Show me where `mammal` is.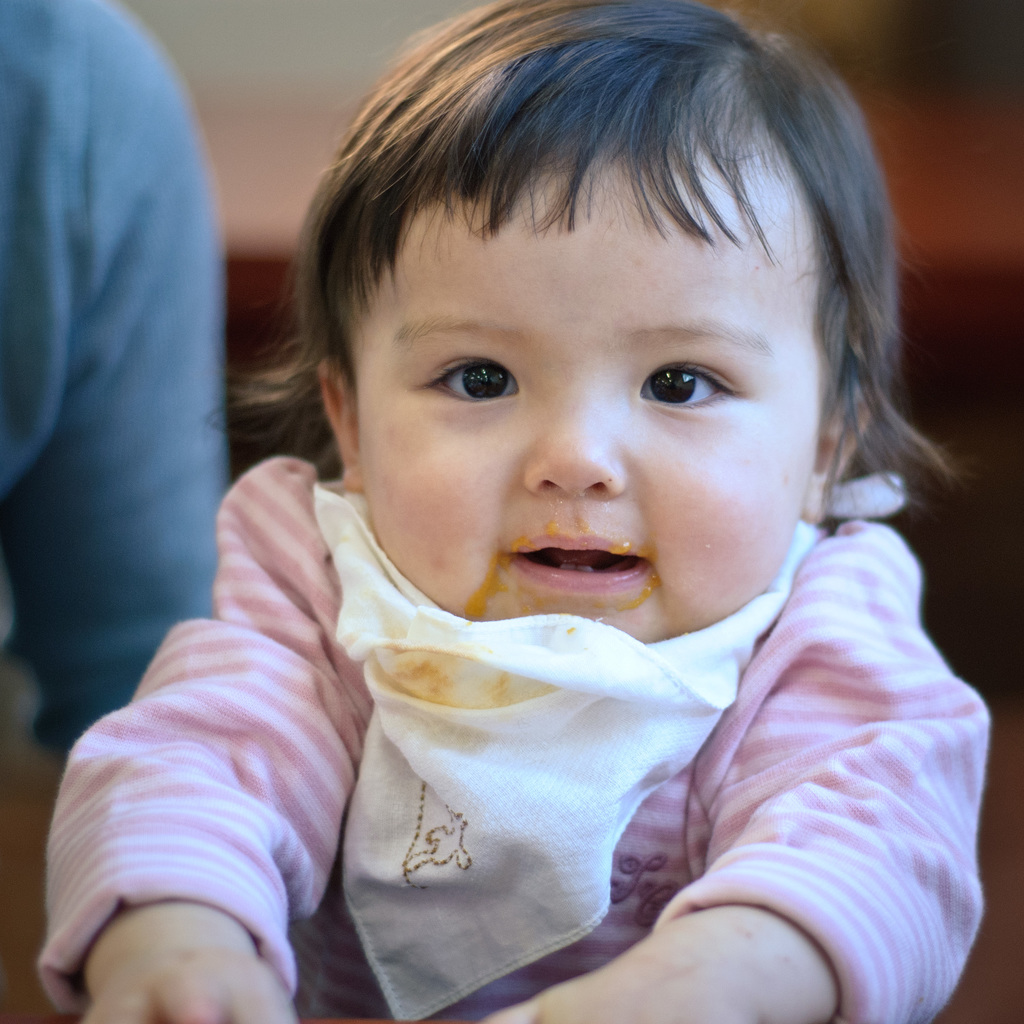
`mammal` is at select_region(0, 0, 240, 1023).
